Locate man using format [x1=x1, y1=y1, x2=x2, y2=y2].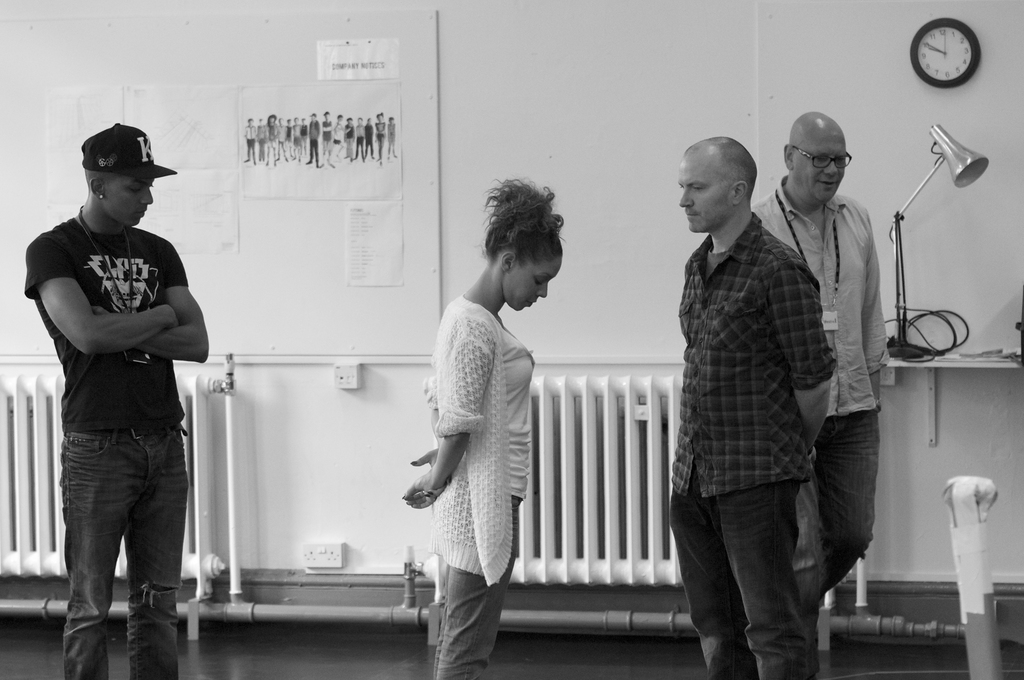
[x1=341, y1=115, x2=356, y2=161].
